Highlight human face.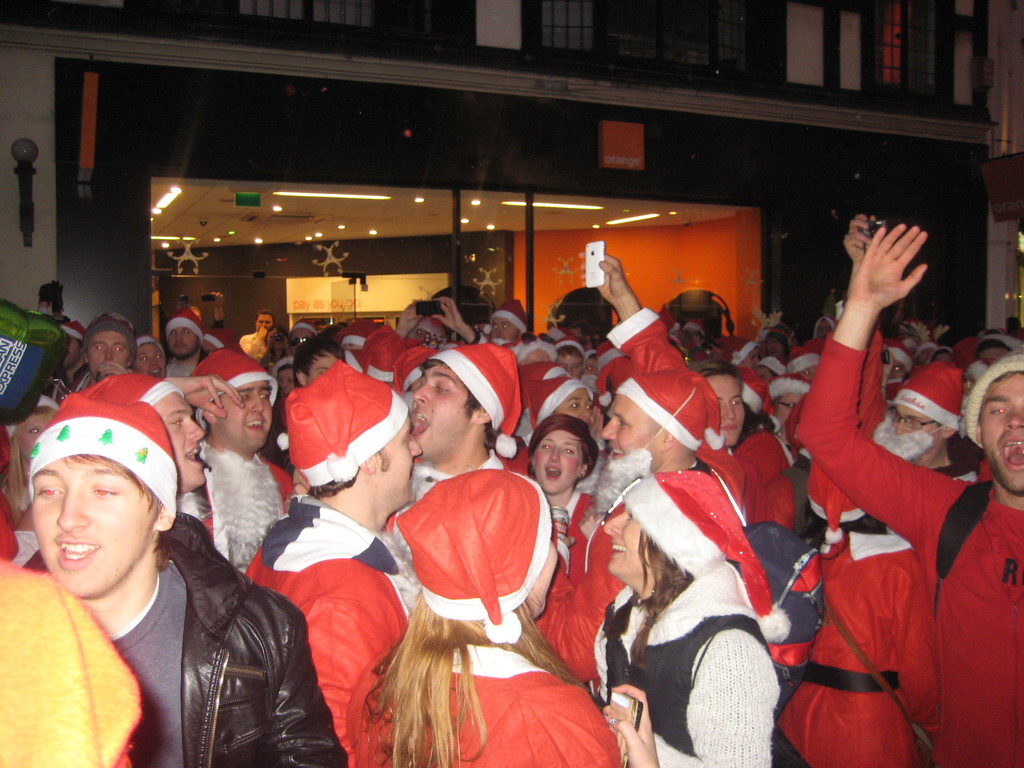
Highlighted region: <region>608, 509, 650, 585</region>.
